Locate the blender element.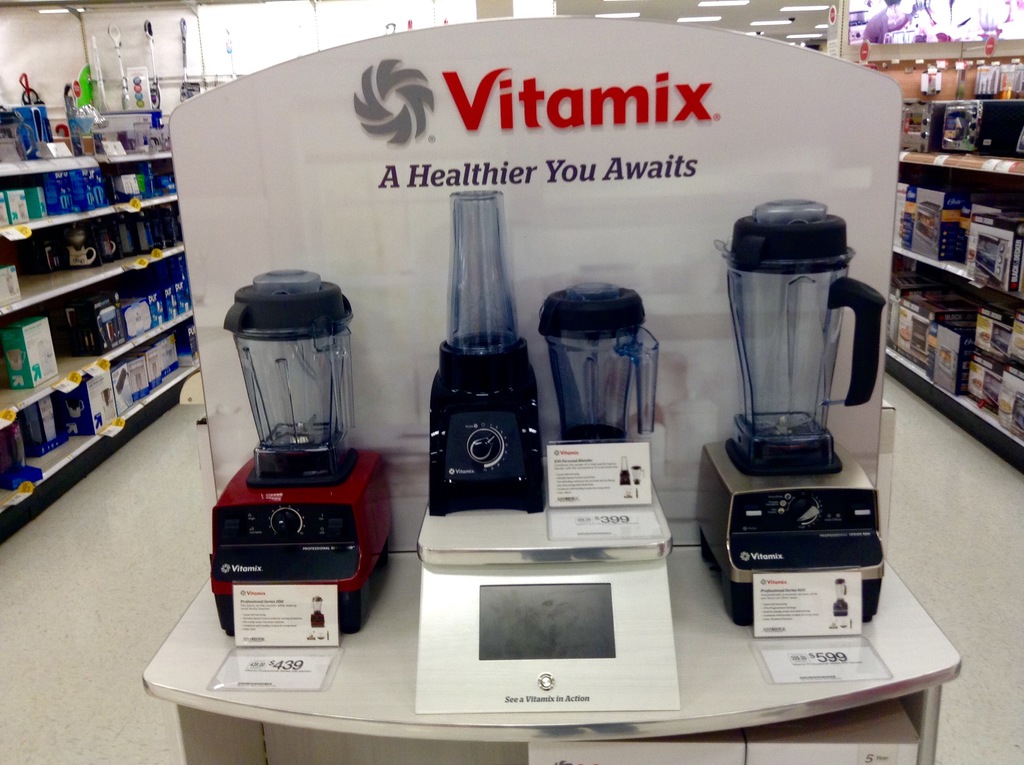
Element bbox: locate(688, 196, 883, 627).
